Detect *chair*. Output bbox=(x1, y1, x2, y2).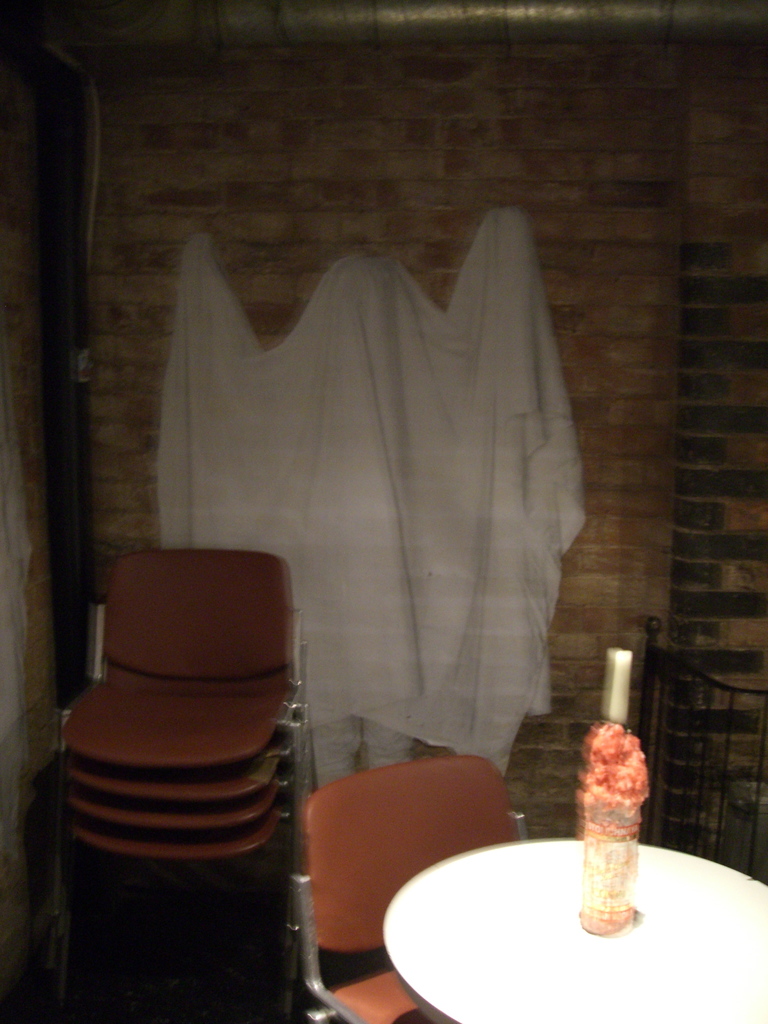
bbox=(284, 755, 532, 1023).
